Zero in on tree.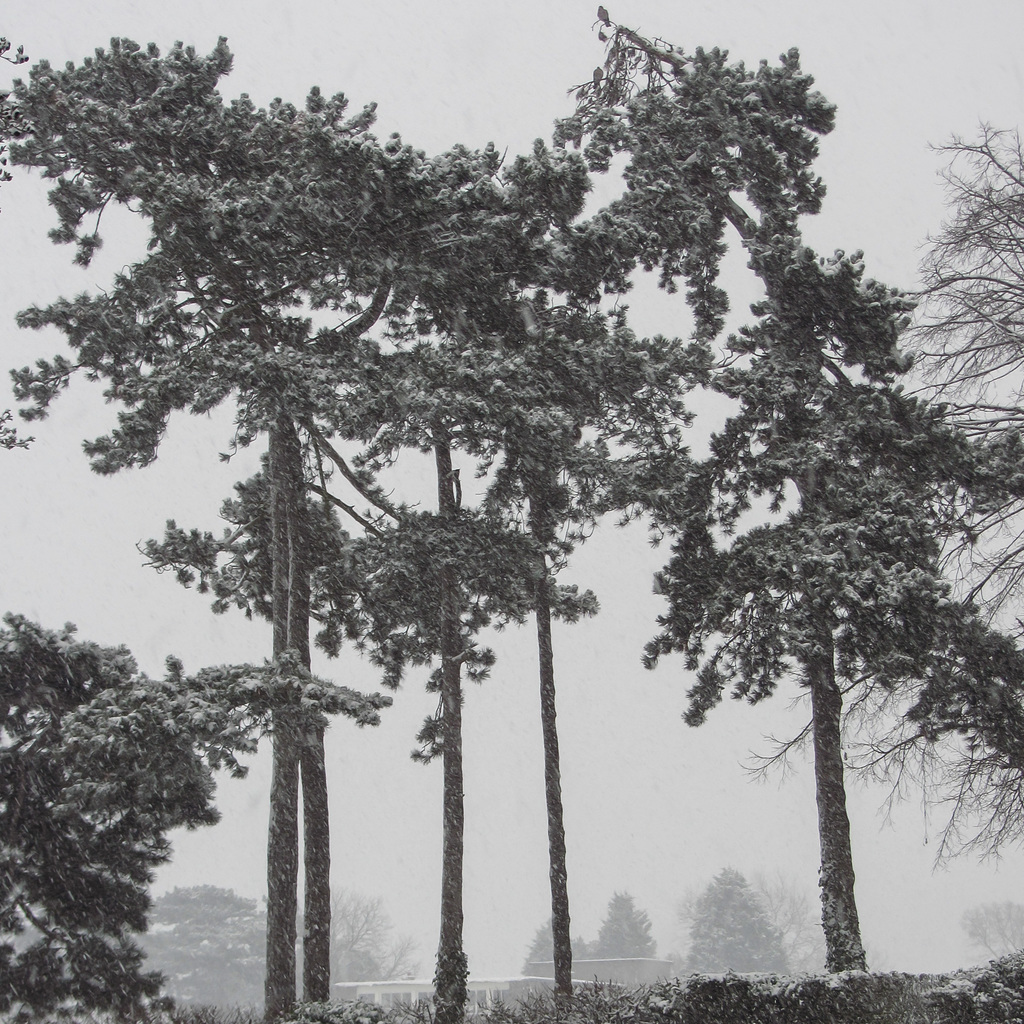
Zeroed in: pyautogui.locateOnScreen(0, 19, 565, 1023).
